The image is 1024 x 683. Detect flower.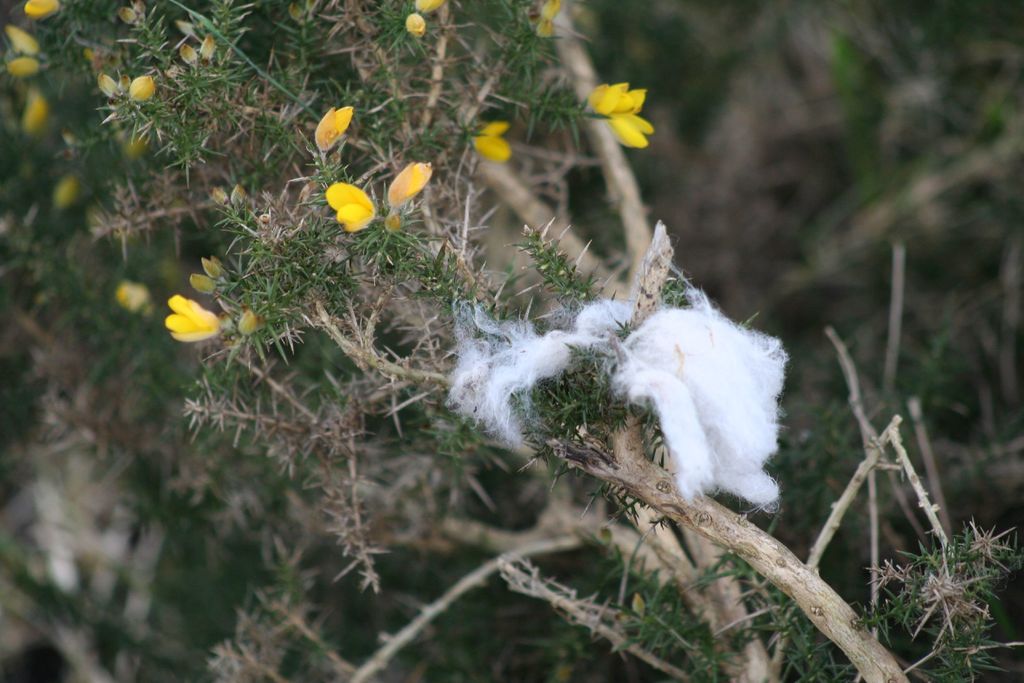
Detection: bbox=(202, 258, 218, 284).
